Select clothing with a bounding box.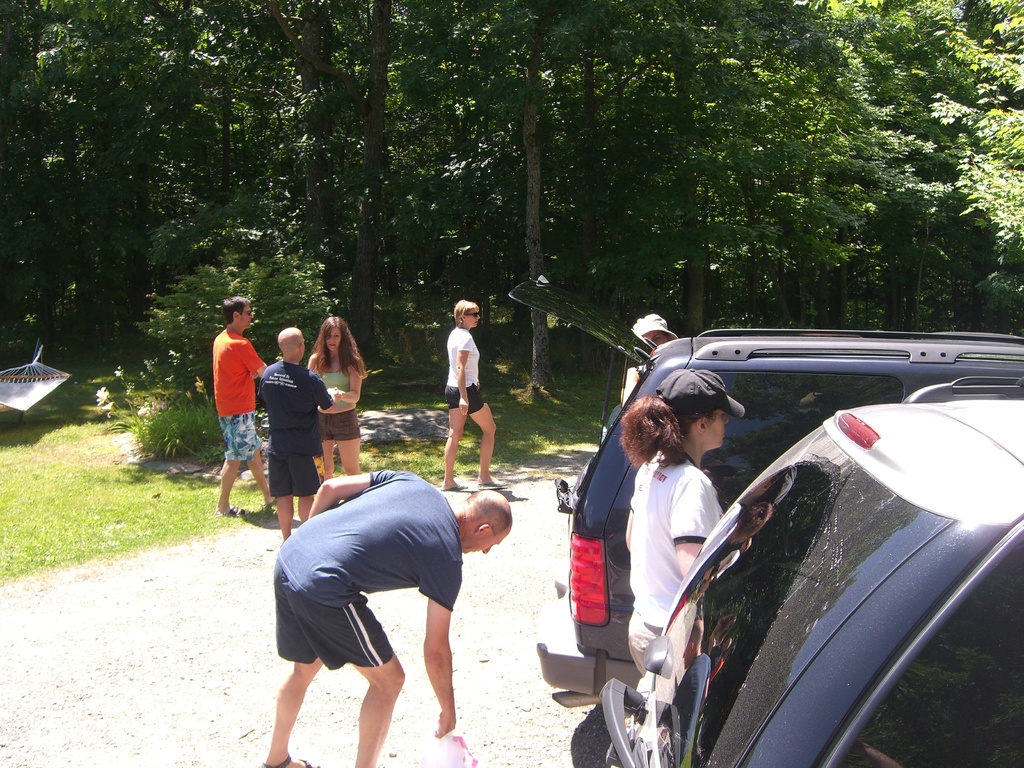
448, 328, 484, 388.
